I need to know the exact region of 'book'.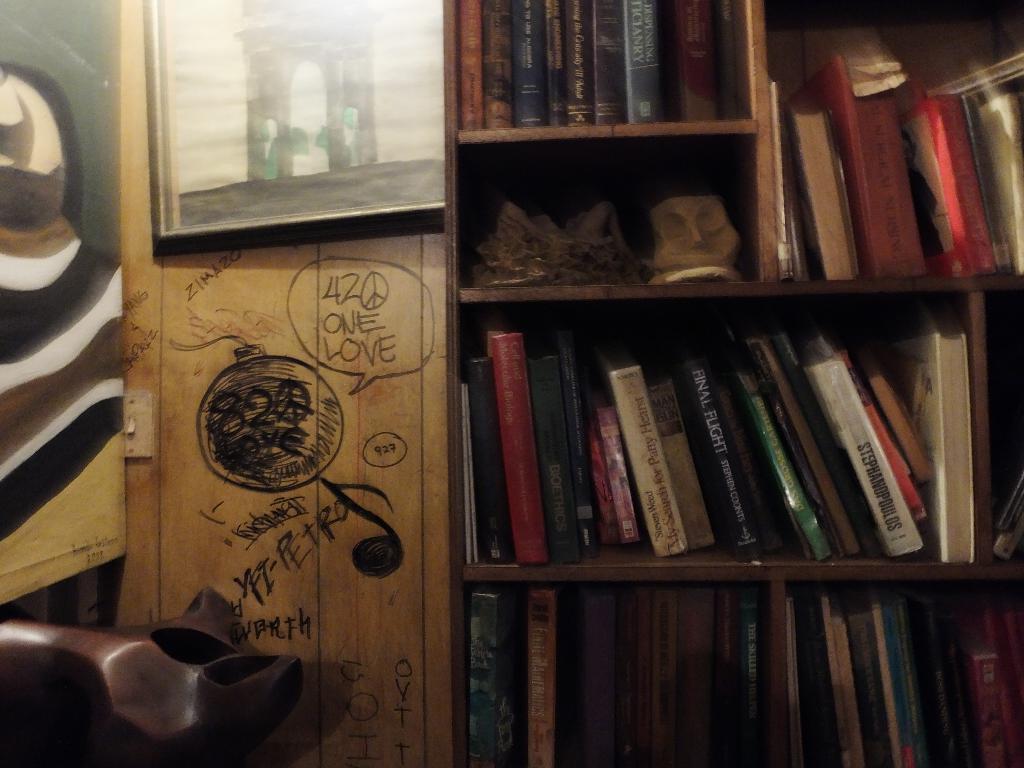
Region: [794,336,931,558].
